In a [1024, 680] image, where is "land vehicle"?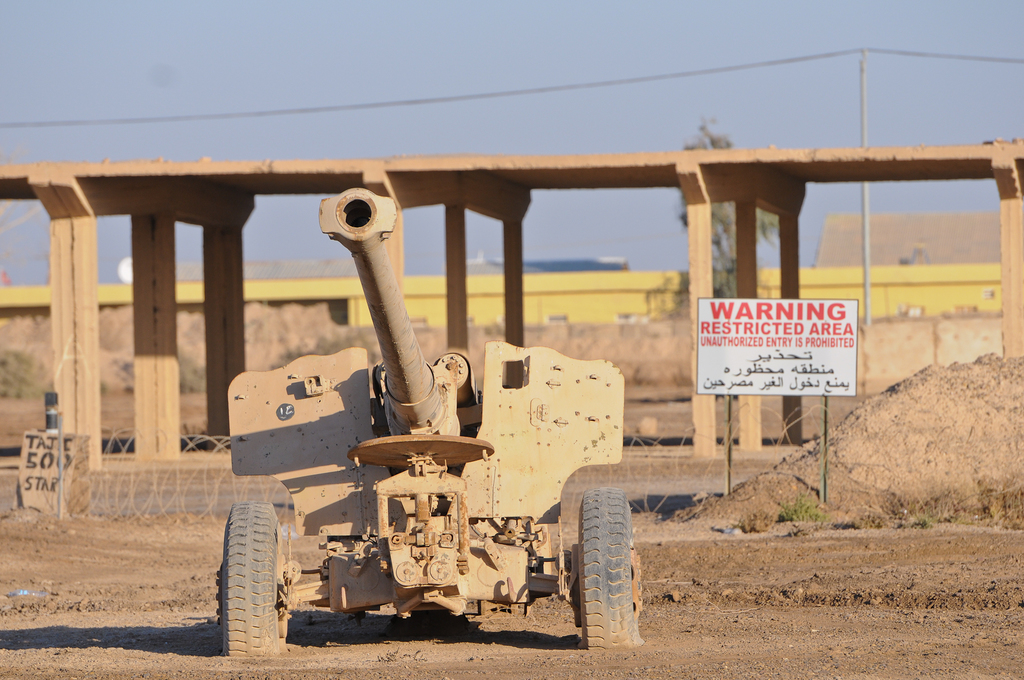
{"x1": 151, "y1": 170, "x2": 736, "y2": 678}.
